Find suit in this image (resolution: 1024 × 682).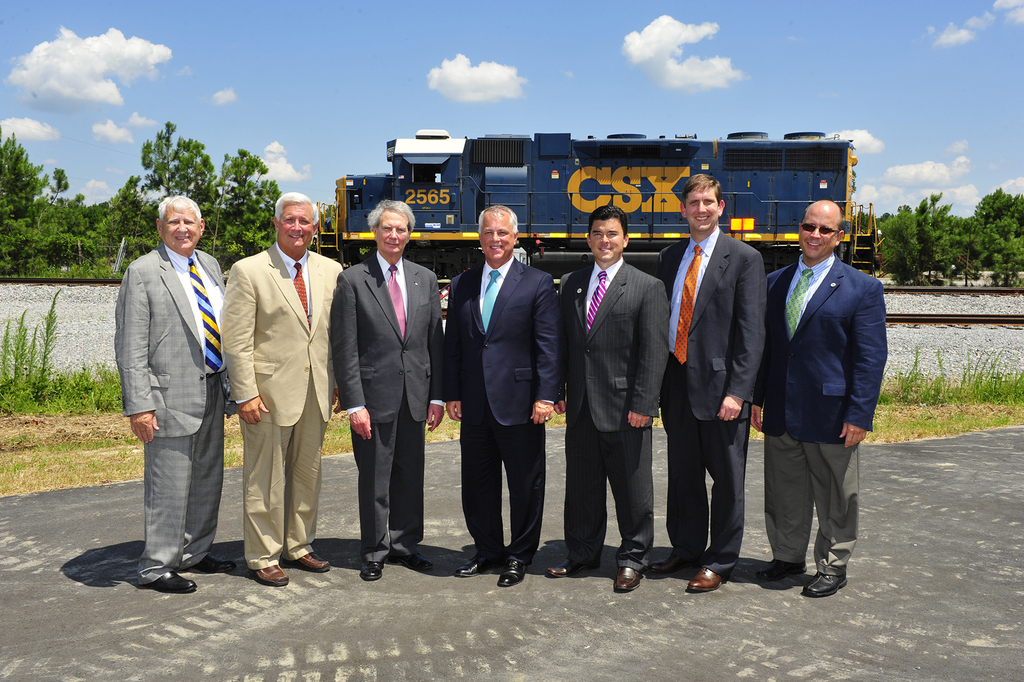
x1=646, y1=223, x2=770, y2=583.
